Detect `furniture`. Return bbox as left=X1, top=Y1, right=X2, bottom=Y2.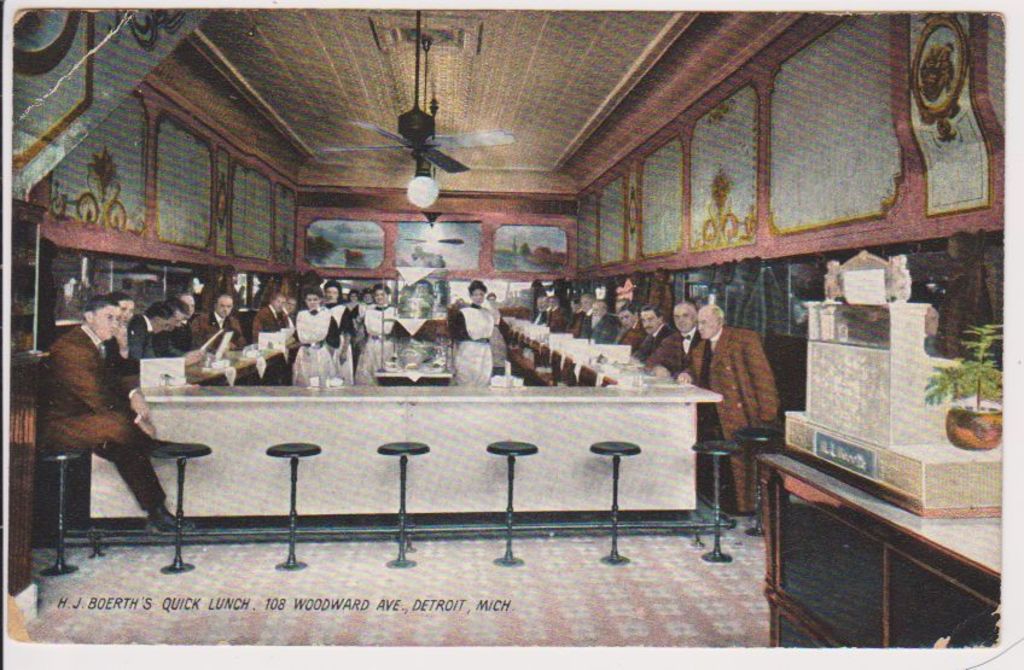
left=146, top=437, right=211, bottom=576.
